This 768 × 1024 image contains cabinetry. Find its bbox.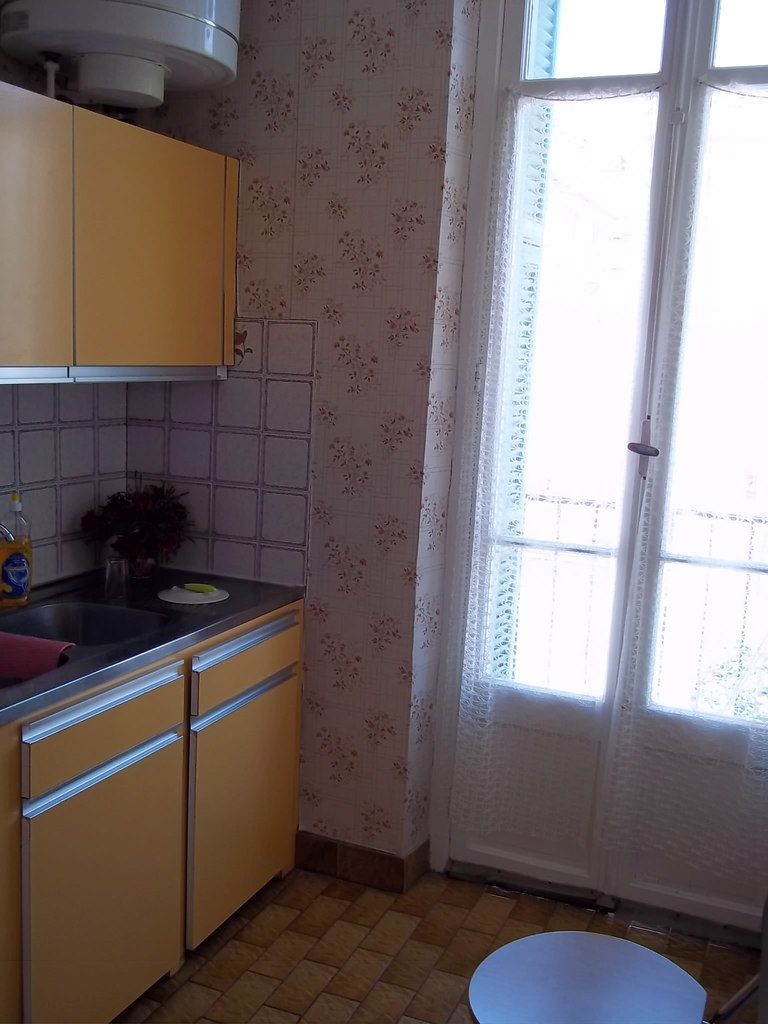
[x1=6, y1=532, x2=318, y2=1008].
